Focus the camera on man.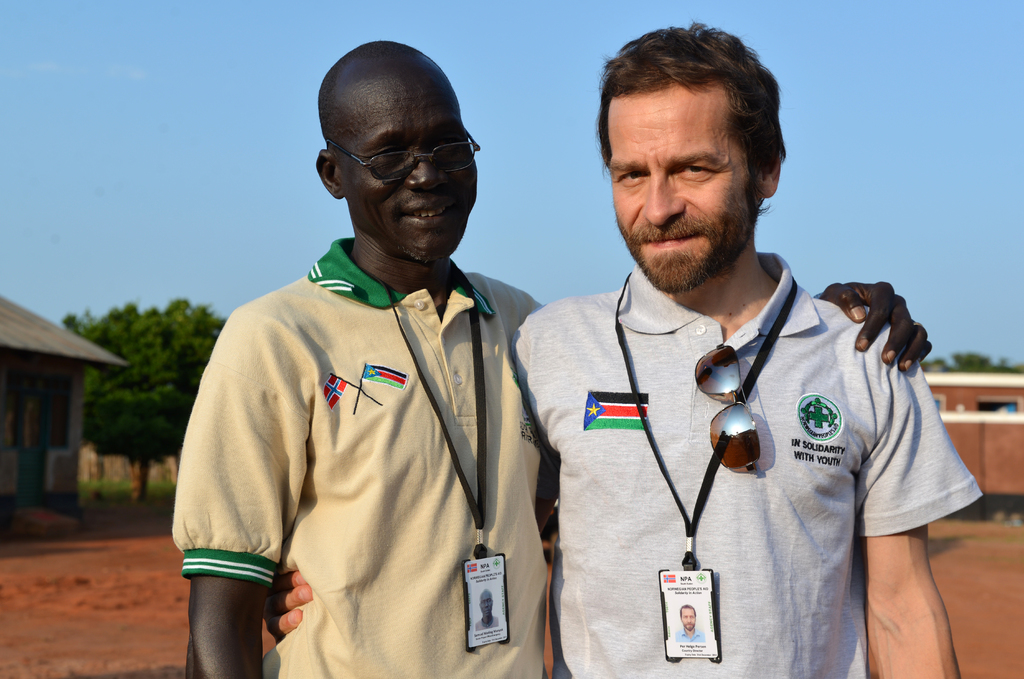
Focus region: box(475, 590, 500, 628).
